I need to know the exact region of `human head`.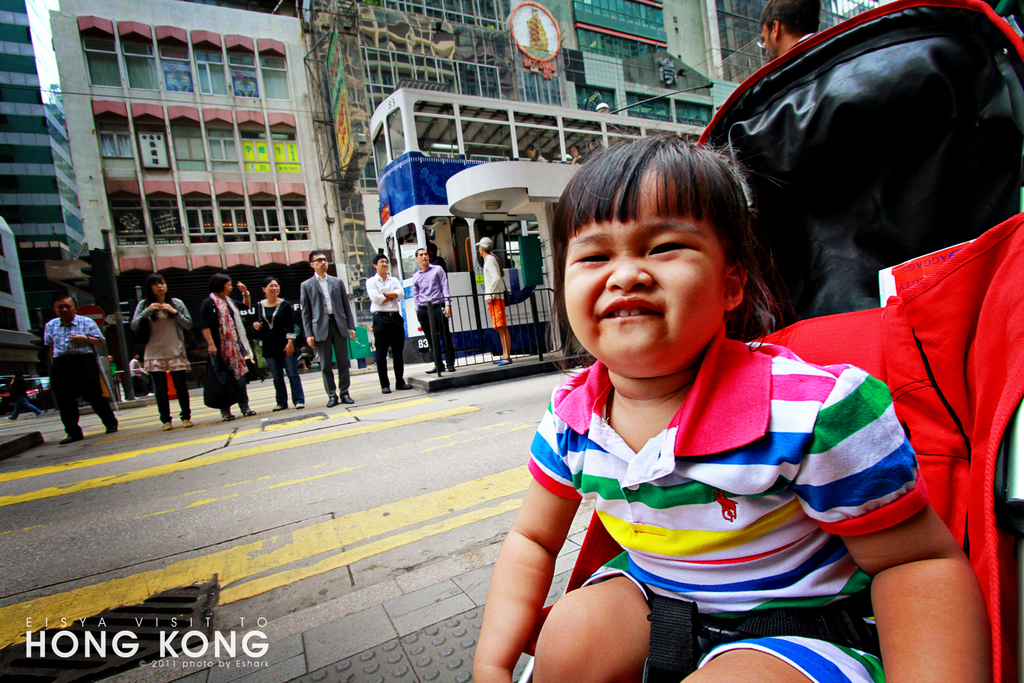
Region: (55, 293, 77, 325).
